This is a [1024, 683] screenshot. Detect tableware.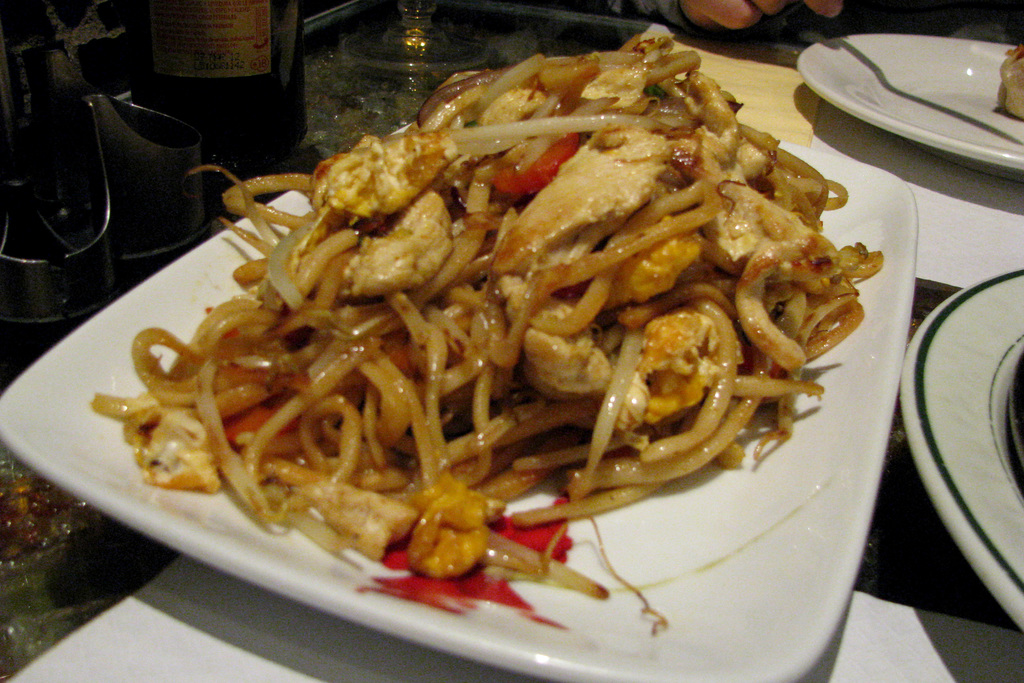
799, 35, 1022, 162.
